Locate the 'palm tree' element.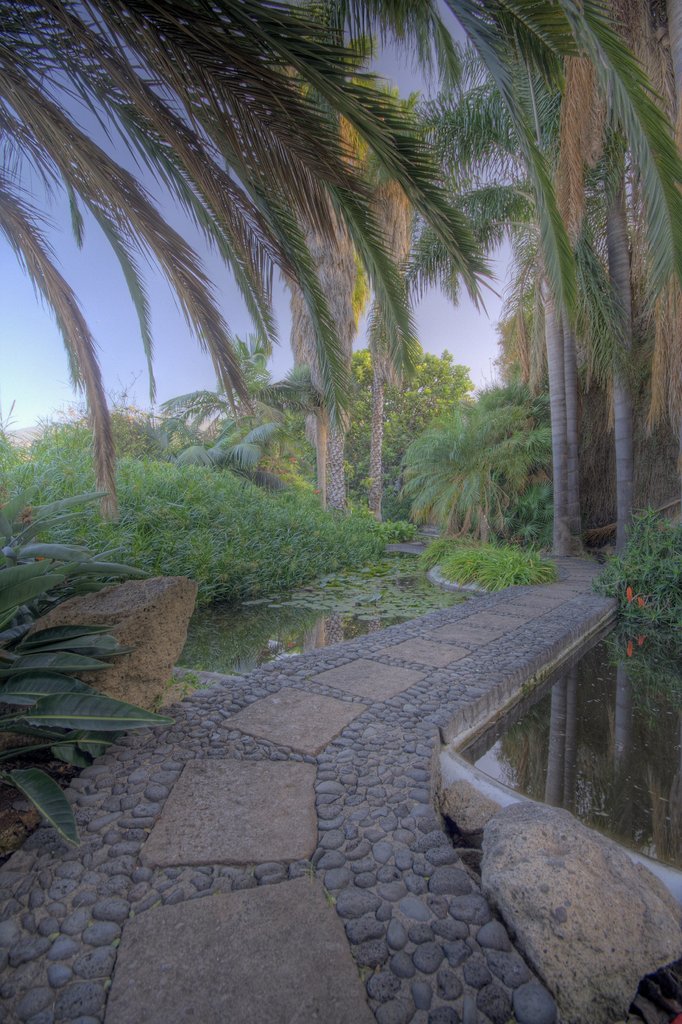
Element bbox: {"x1": 0, "y1": 0, "x2": 589, "y2": 529}.
